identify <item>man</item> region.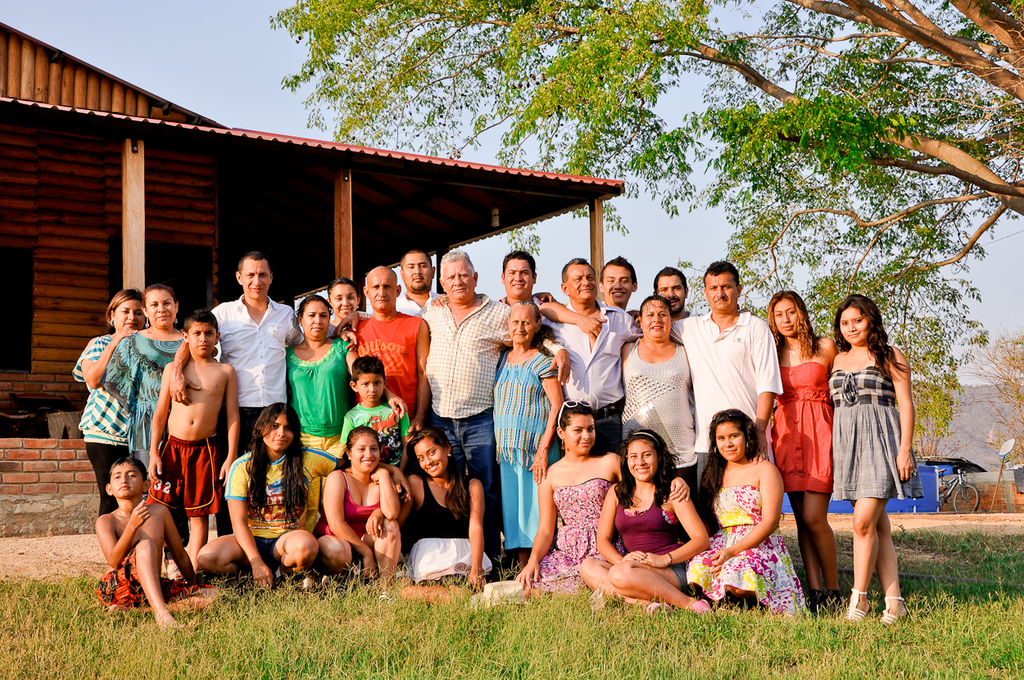
Region: [535,259,653,333].
